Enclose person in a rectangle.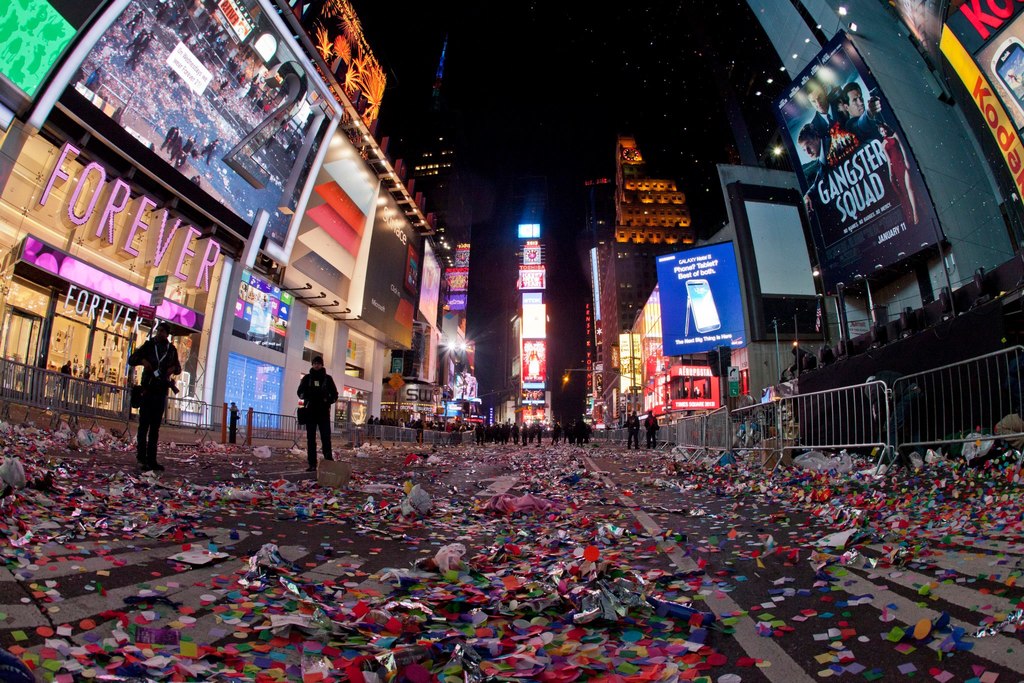
(left=297, top=351, right=346, bottom=485).
